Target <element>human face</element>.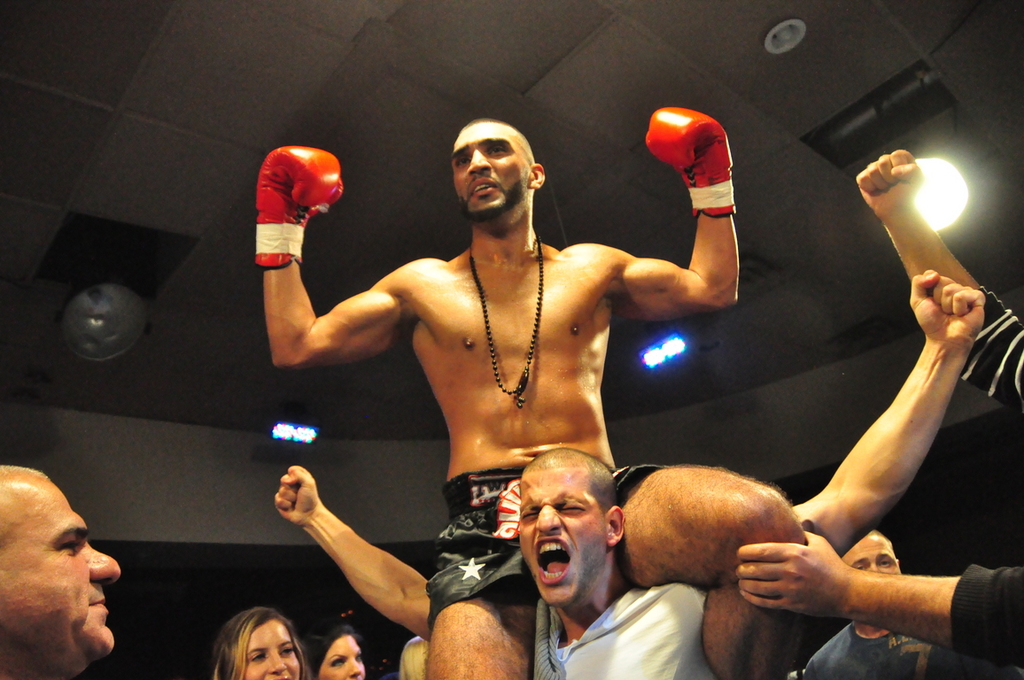
Target region: 318, 633, 366, 679.
